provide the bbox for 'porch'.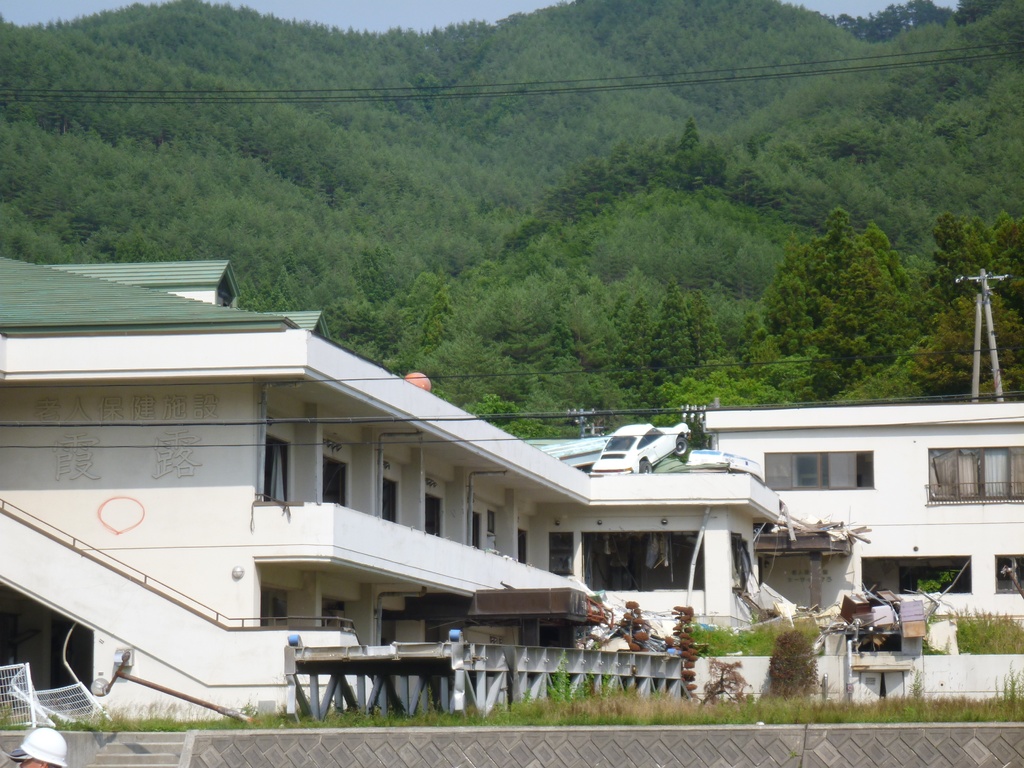
box(0, 316, 778, 508).
